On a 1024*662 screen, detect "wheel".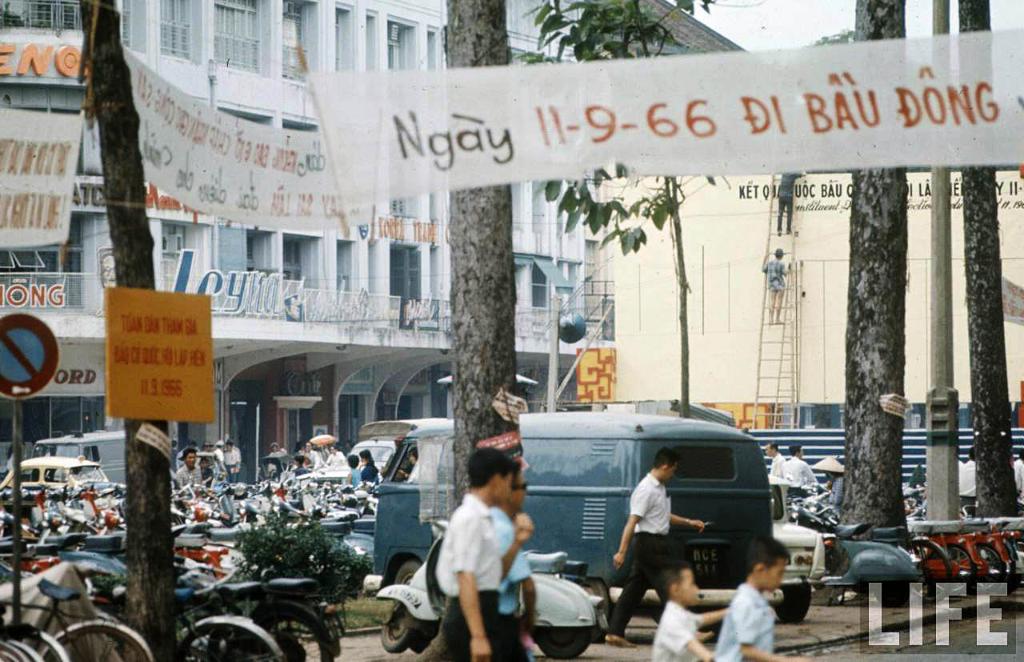
<region>771, 577, 805, 617</region>.
